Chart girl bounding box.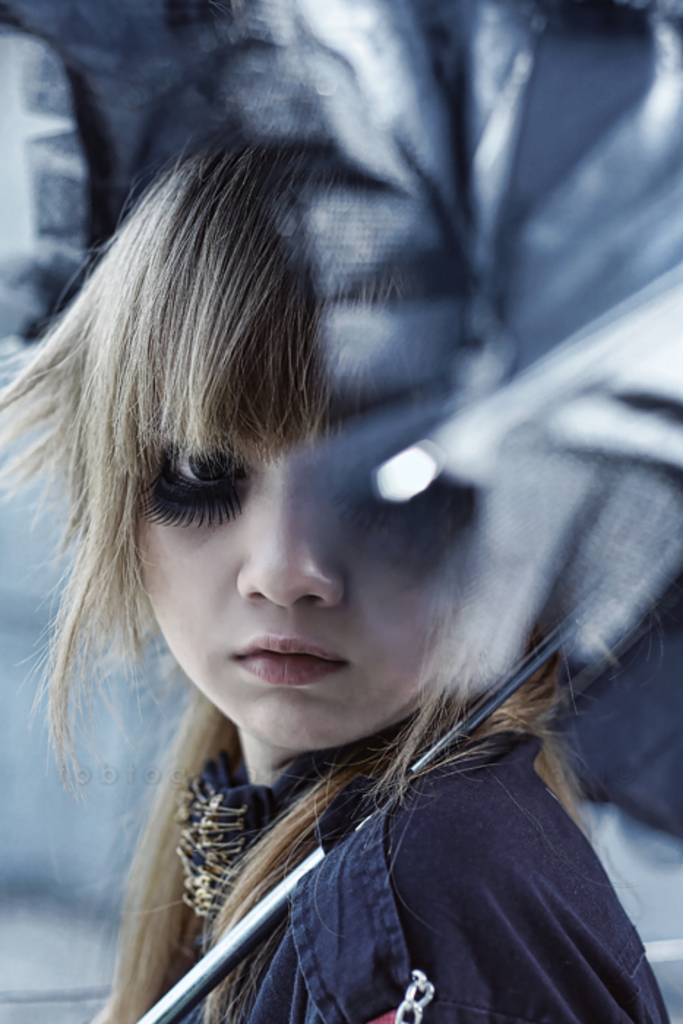
Charted: crop(0, 120, 682, 1023).
